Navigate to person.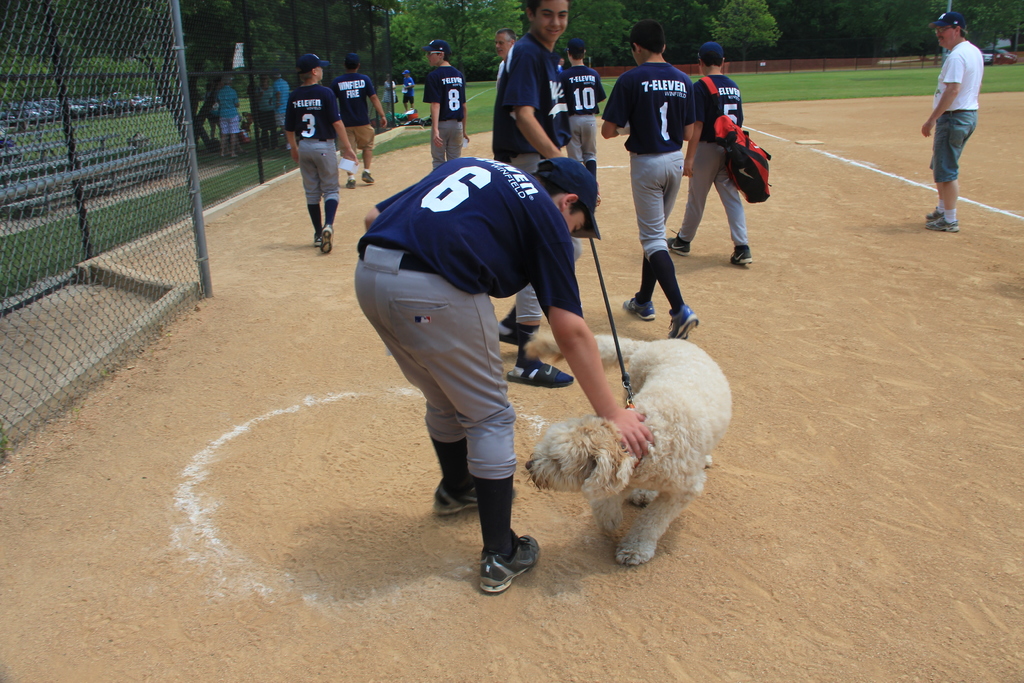
Navigation target: [x1=212, y1=72, x2=240, y2=156].
